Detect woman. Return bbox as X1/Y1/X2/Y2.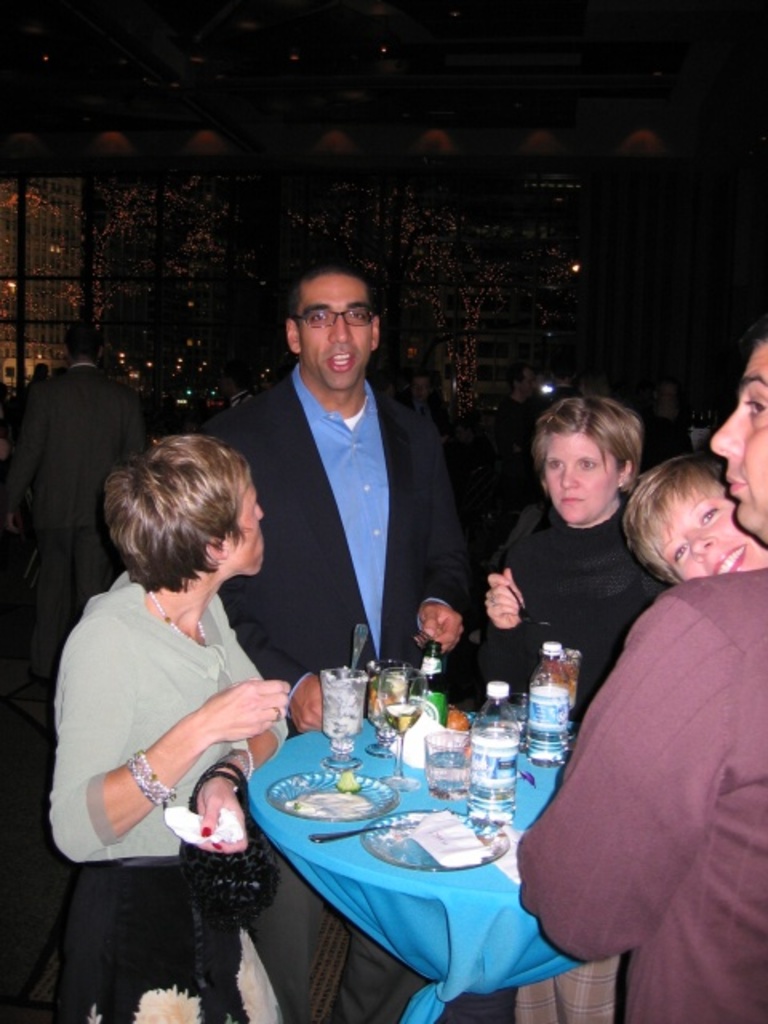
46/422/301/1022.
